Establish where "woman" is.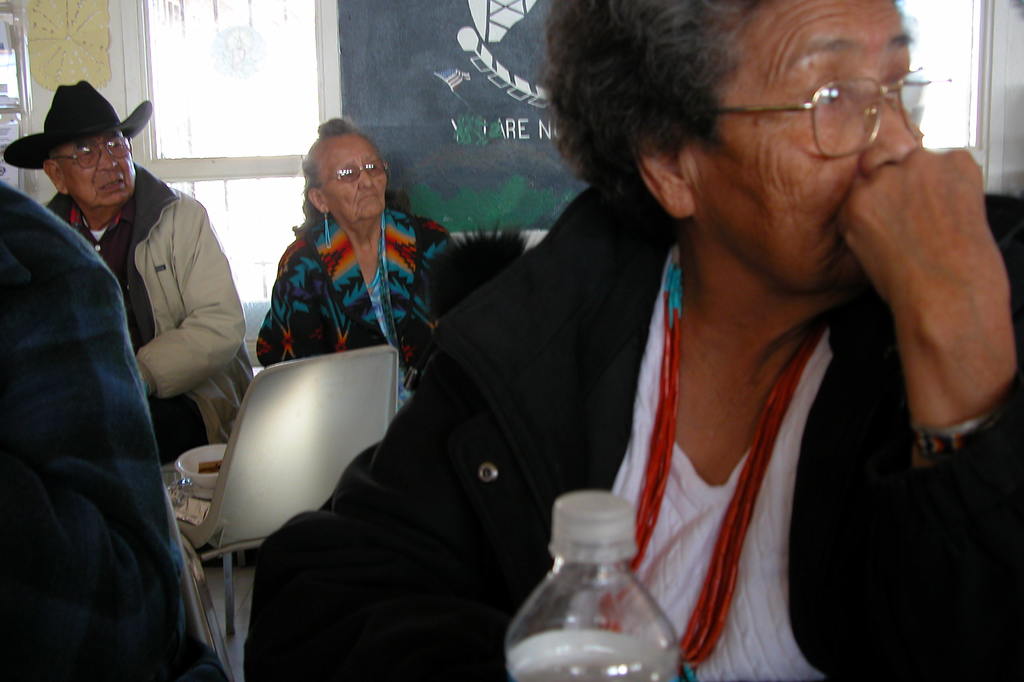
Established at <region>259, 115, 472, 419</region>.
